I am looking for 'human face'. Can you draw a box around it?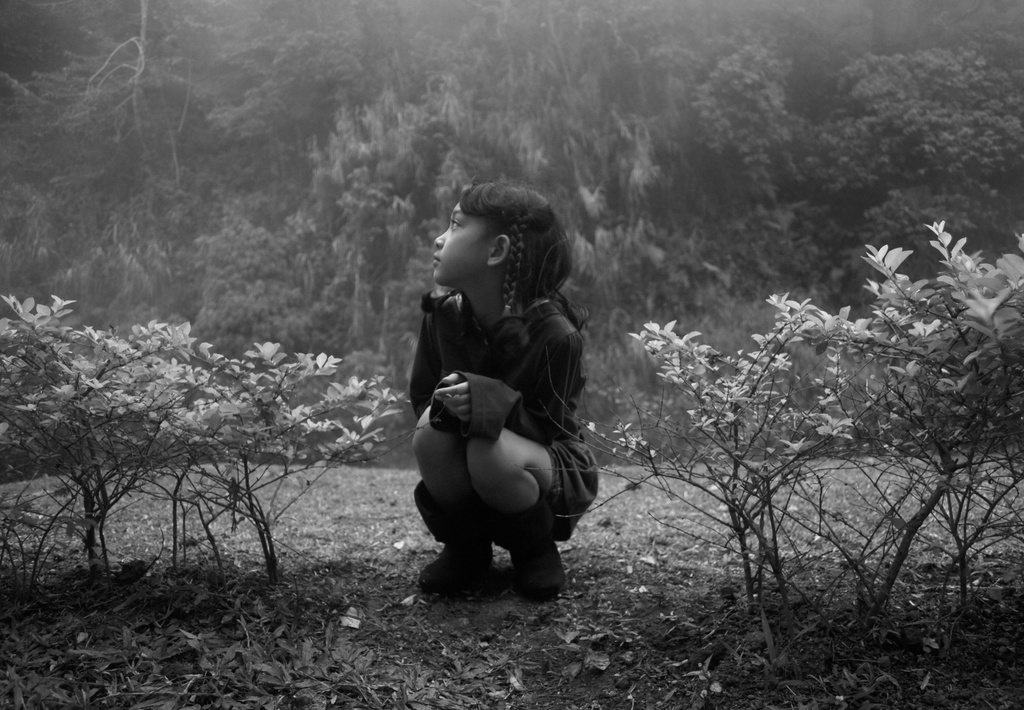
Sure, the bounding box is 428/196/499/301.
